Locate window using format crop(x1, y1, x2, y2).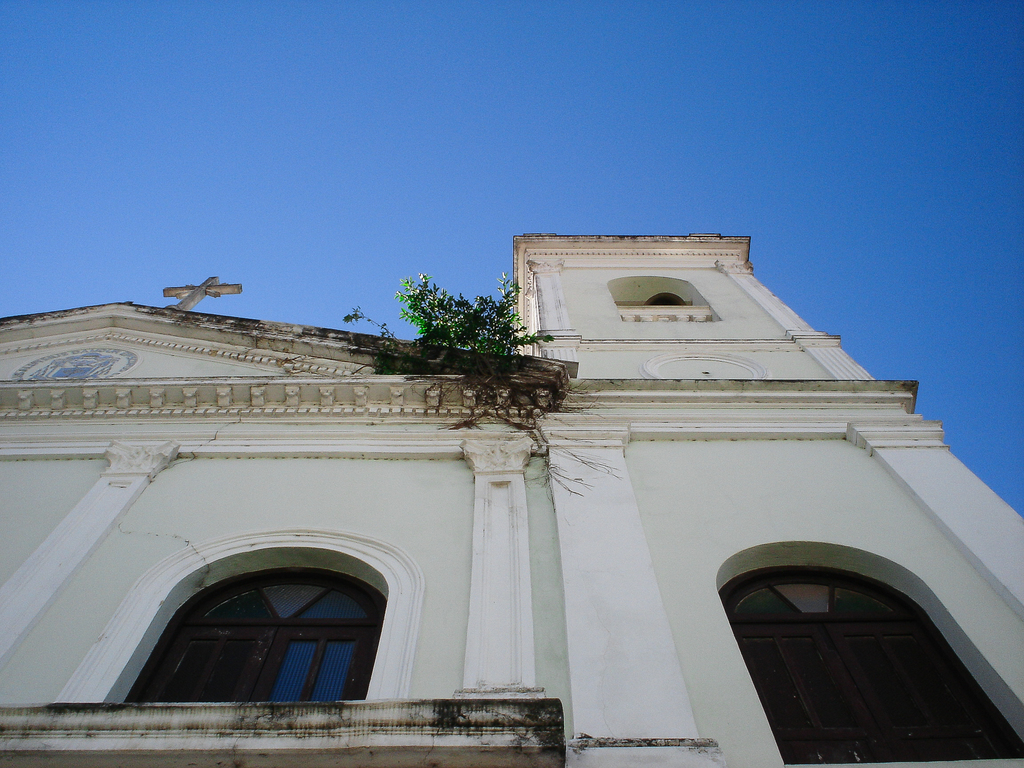
crop(721, 562, 1023, 767).
